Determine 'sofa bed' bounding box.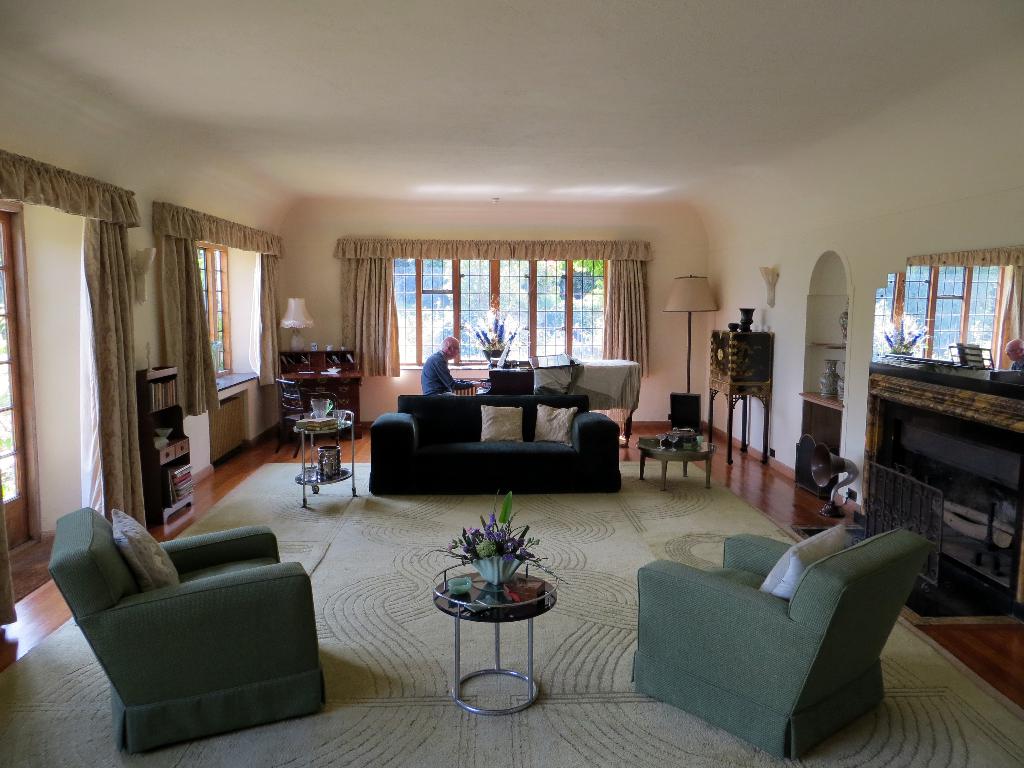
Determined: 368 394 620 498.
